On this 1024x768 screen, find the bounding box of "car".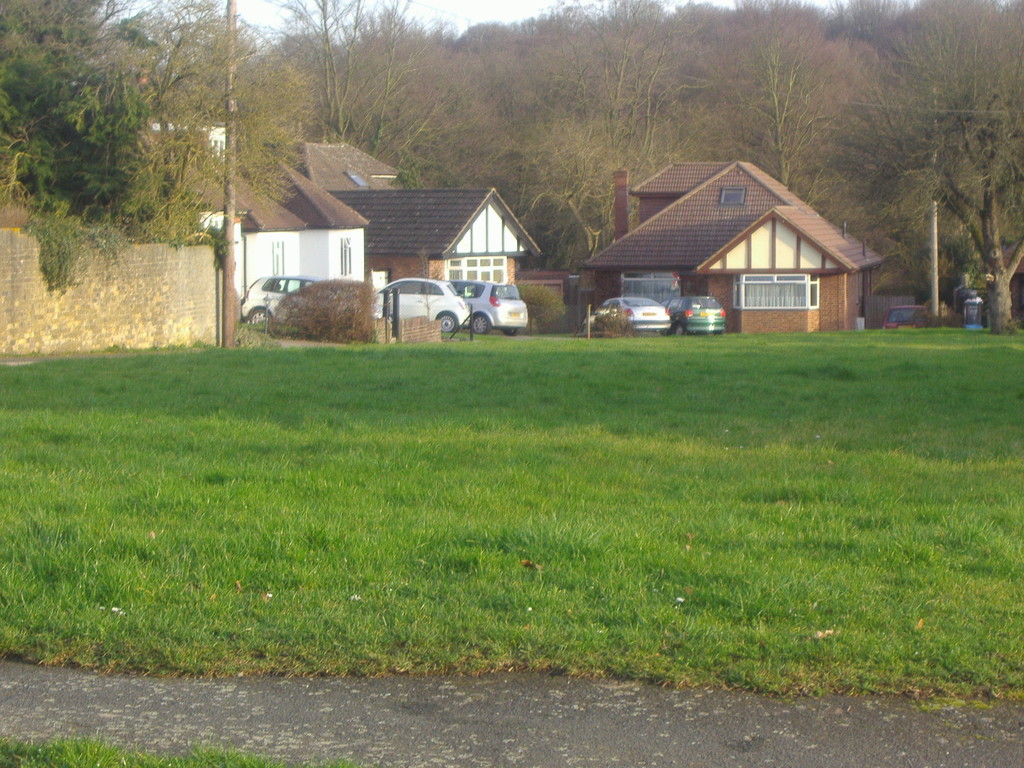
Bounding box: bbox=[244, 274, 321, 323].
